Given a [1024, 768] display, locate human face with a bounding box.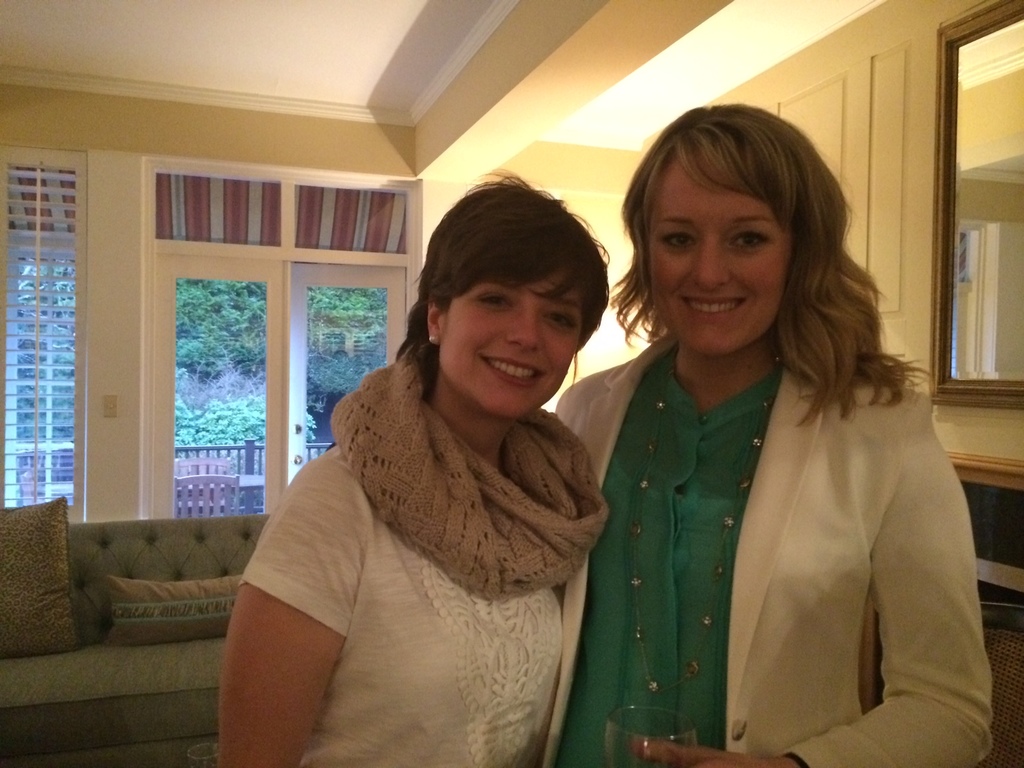
Located: BBox(652, 158, 790, 356).
